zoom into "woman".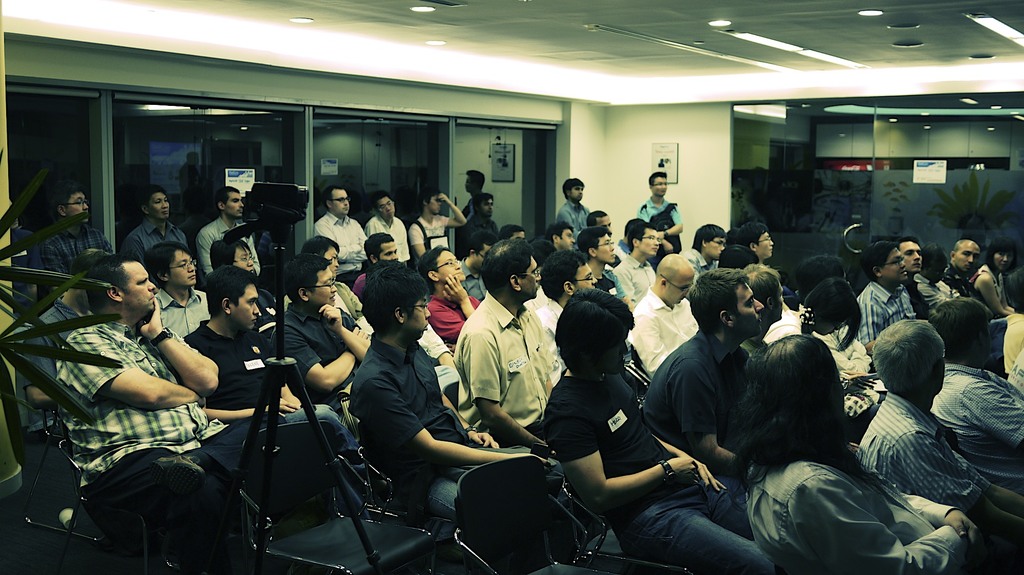
Zoom target: <bbox>754, 272, 880, 411</bbox>.
